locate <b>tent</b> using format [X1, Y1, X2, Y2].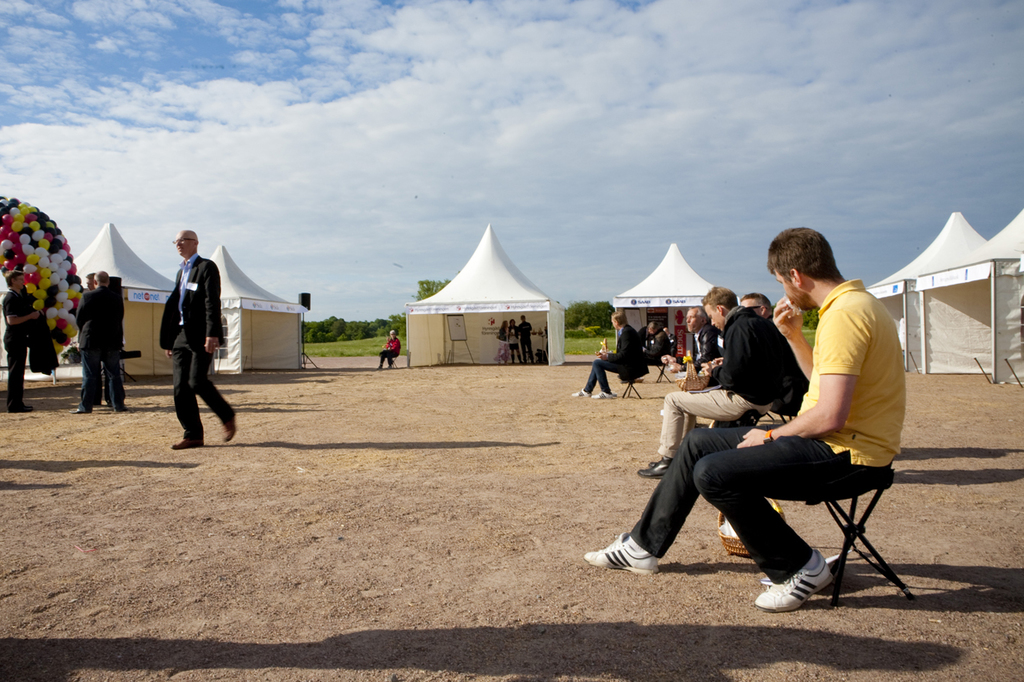
[61, 217, 293, 370].
